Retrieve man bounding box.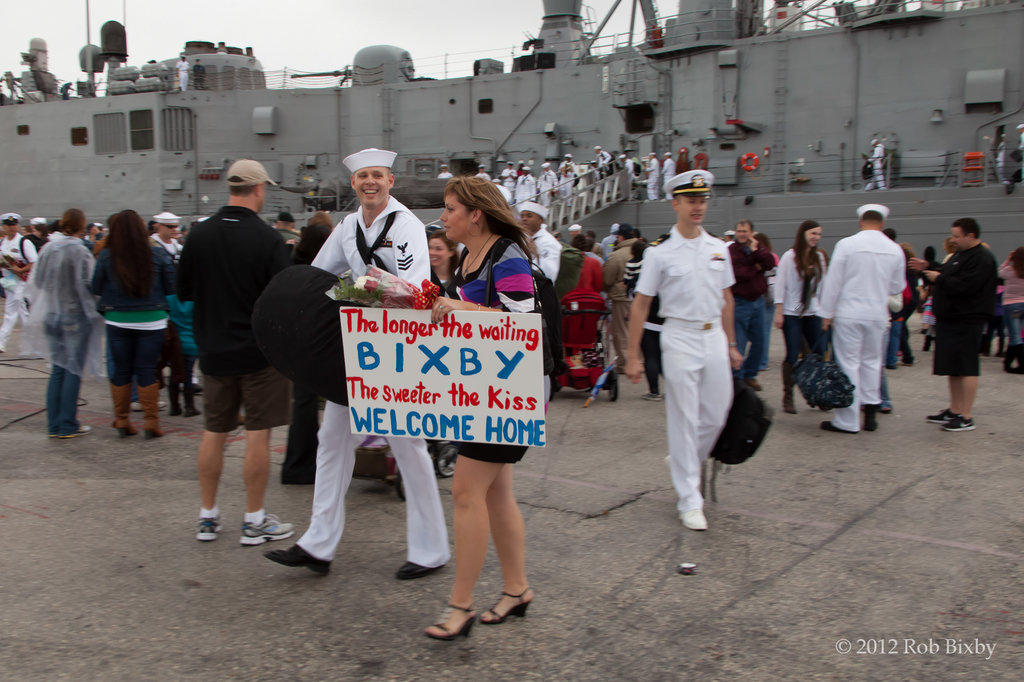
Bounding box: {"x1": 1017, "y1": 120, "x2": 1023, "y2": 148}.
